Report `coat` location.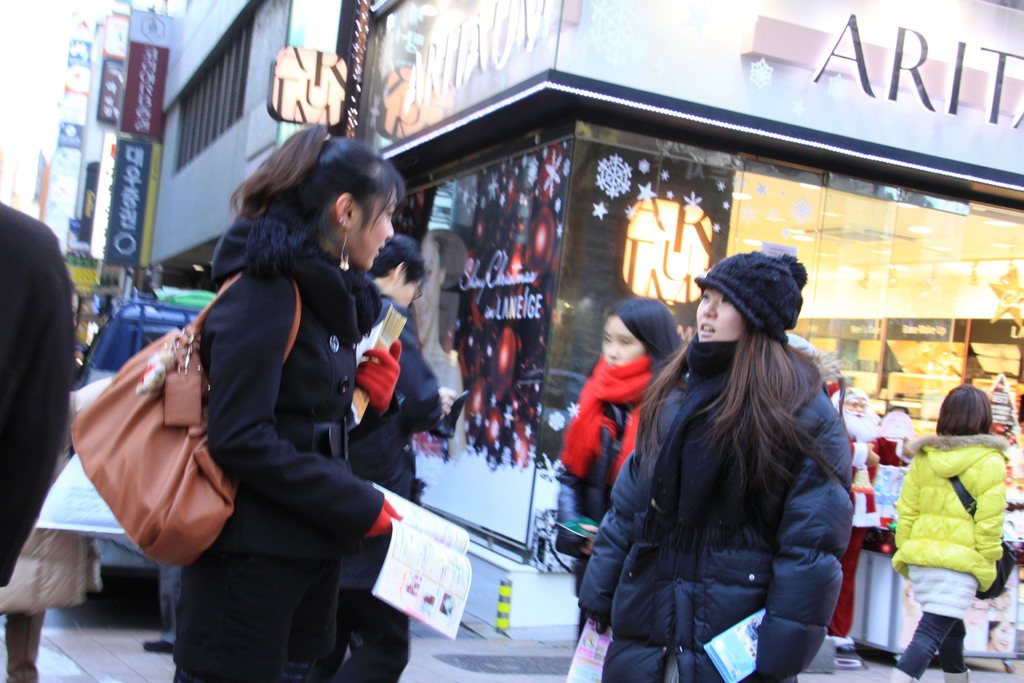
Report: 0/199/76/566.
